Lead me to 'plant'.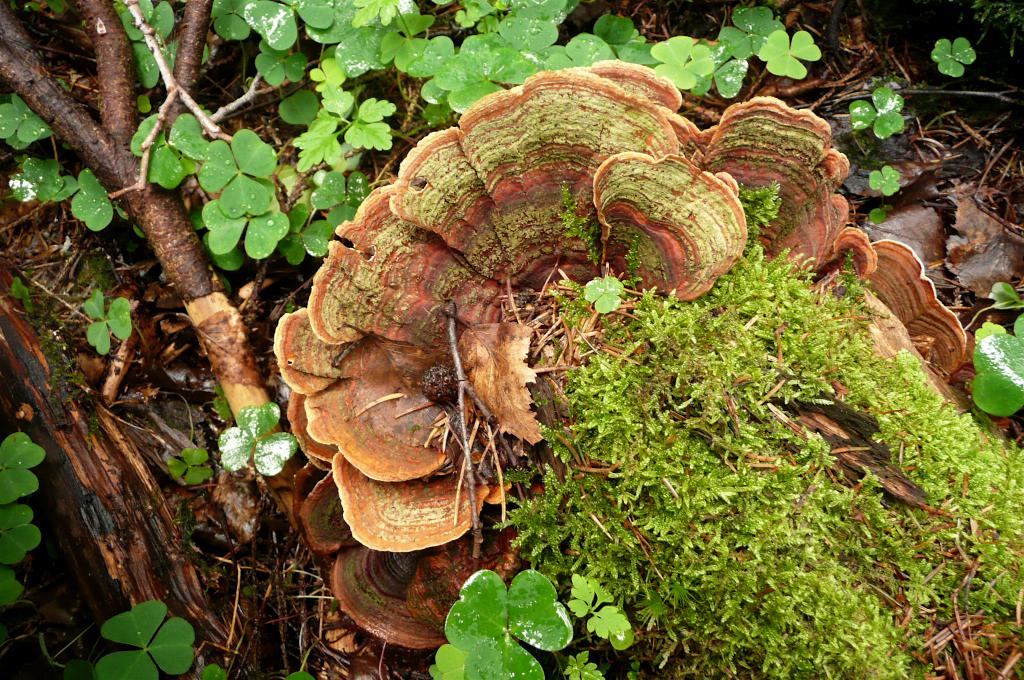
Lead to x1=934 y1=36 x2=975 y2=79.
